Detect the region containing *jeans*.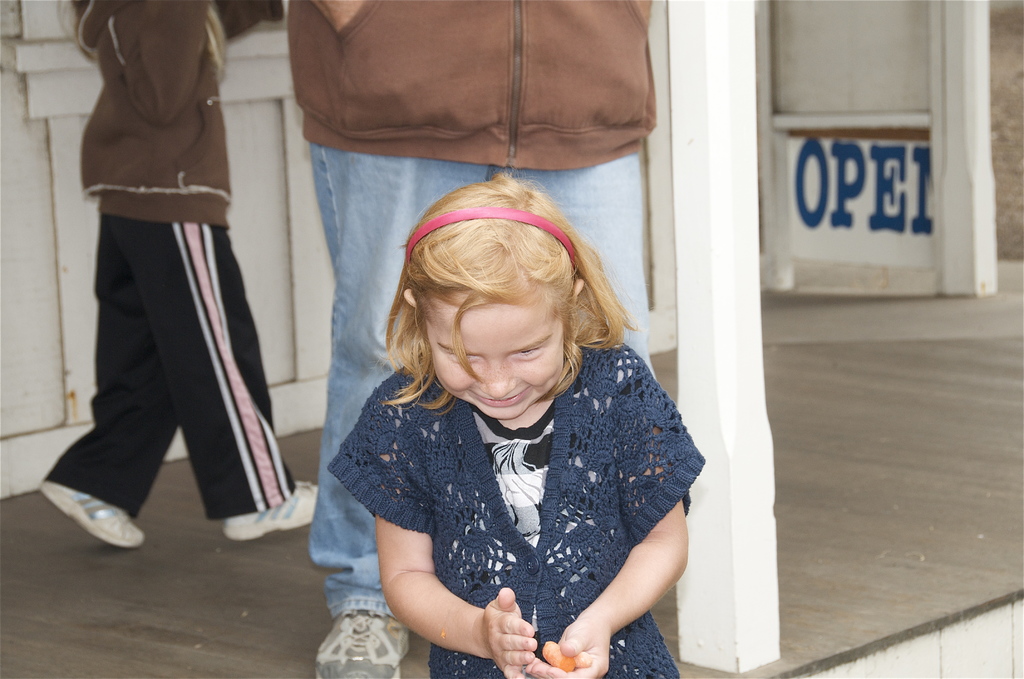
crop(307, 140, 659, 611).
